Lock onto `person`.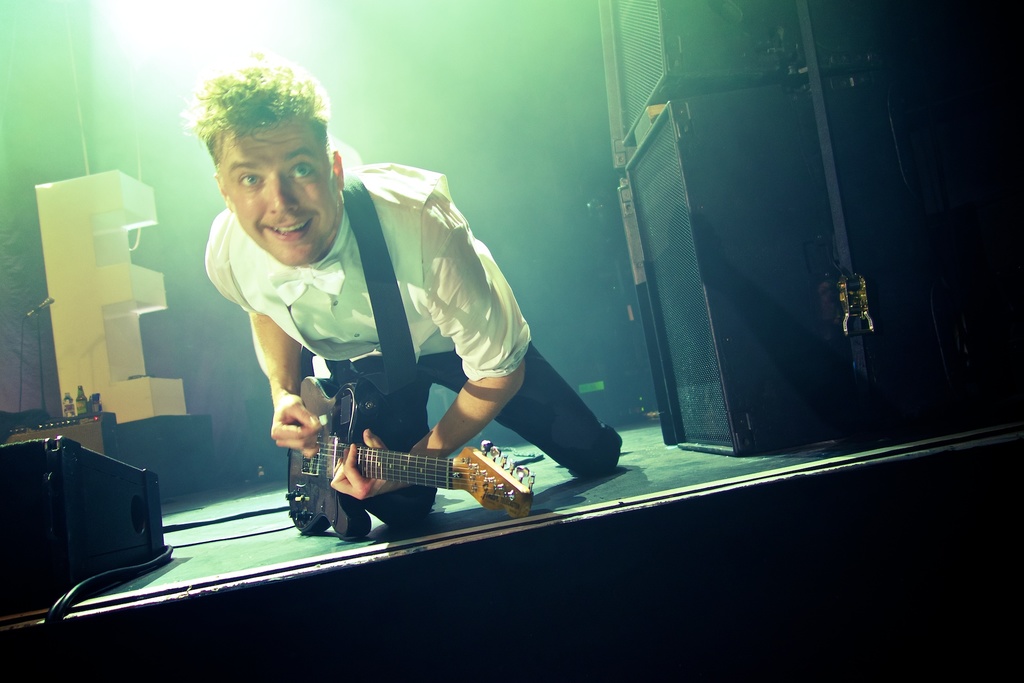
Locked: BBox(178, 50, 624, 531).
